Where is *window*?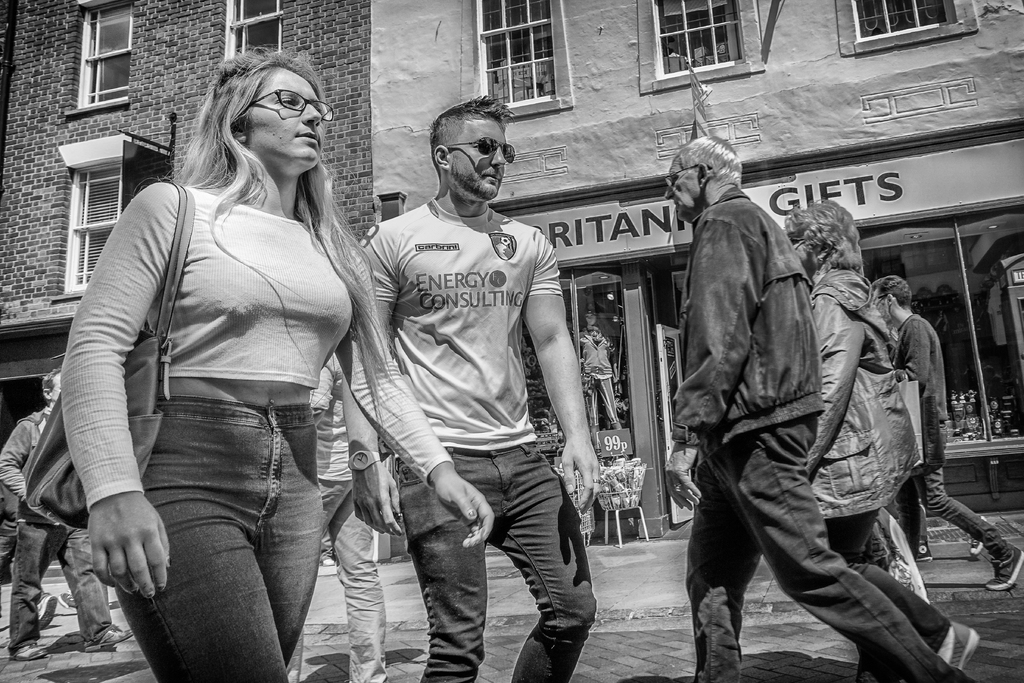
x1=829, y1=0, x2=1002, y2=66.
